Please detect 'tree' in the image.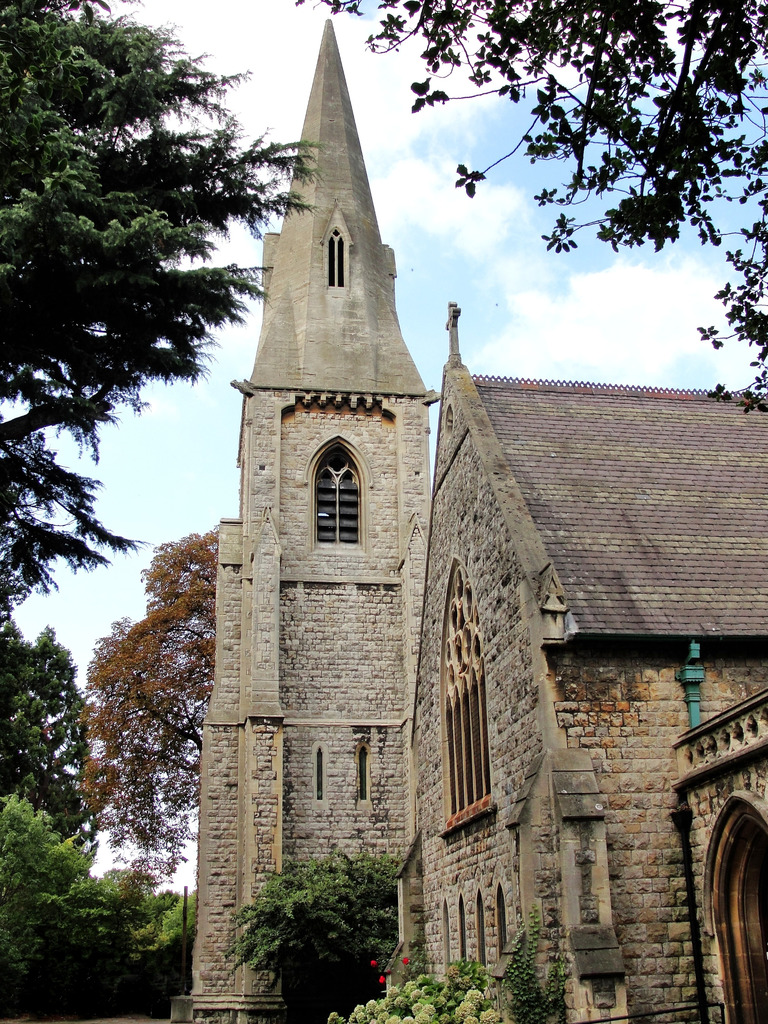
box(310, 8, 767, 404).
